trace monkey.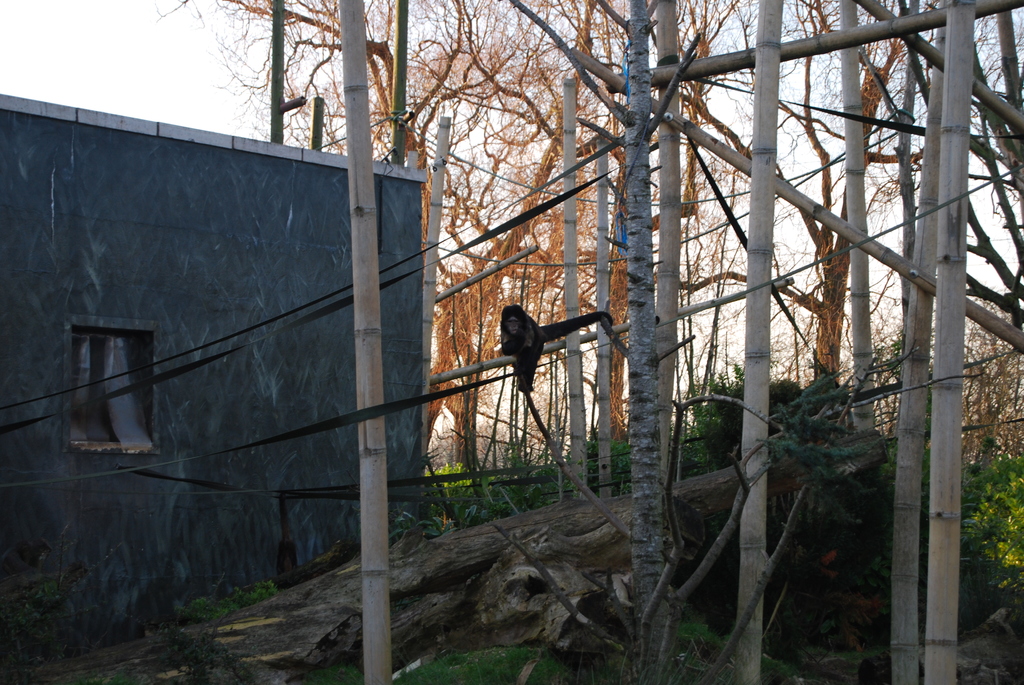
Traced to 501,305,614,393.
